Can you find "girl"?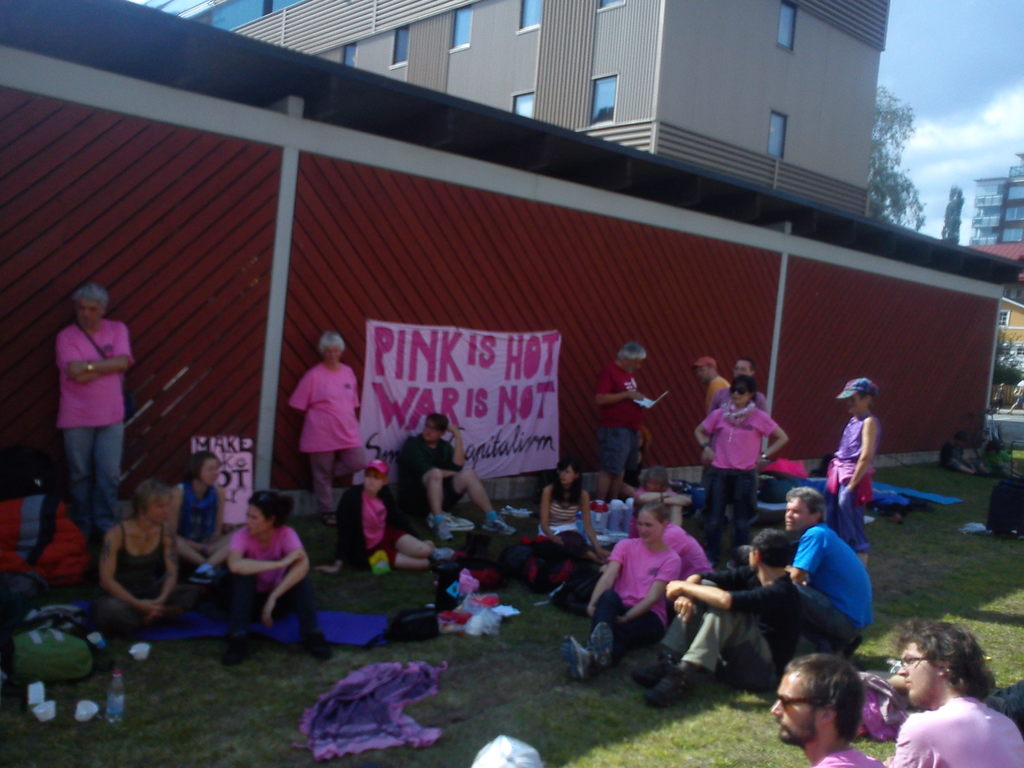
Yes, bounding box: BBox(291, 331, 375, 524).
